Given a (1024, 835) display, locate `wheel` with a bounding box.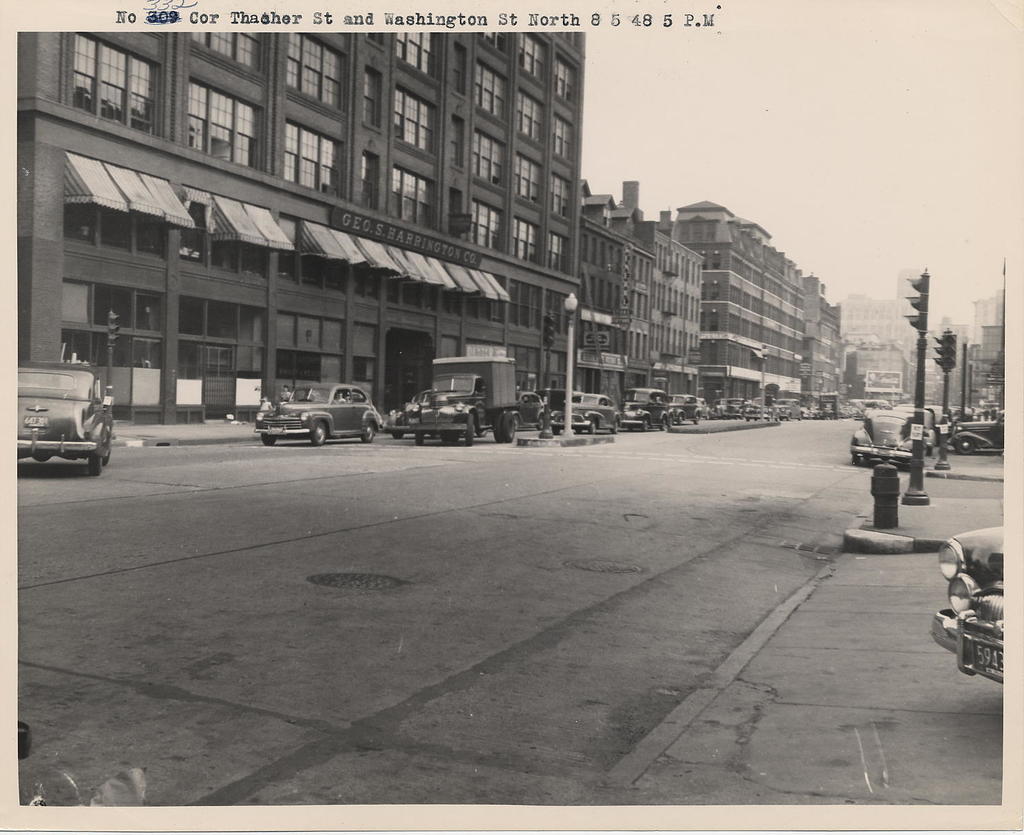
Located: select_region(679, 415, 685, 424).
